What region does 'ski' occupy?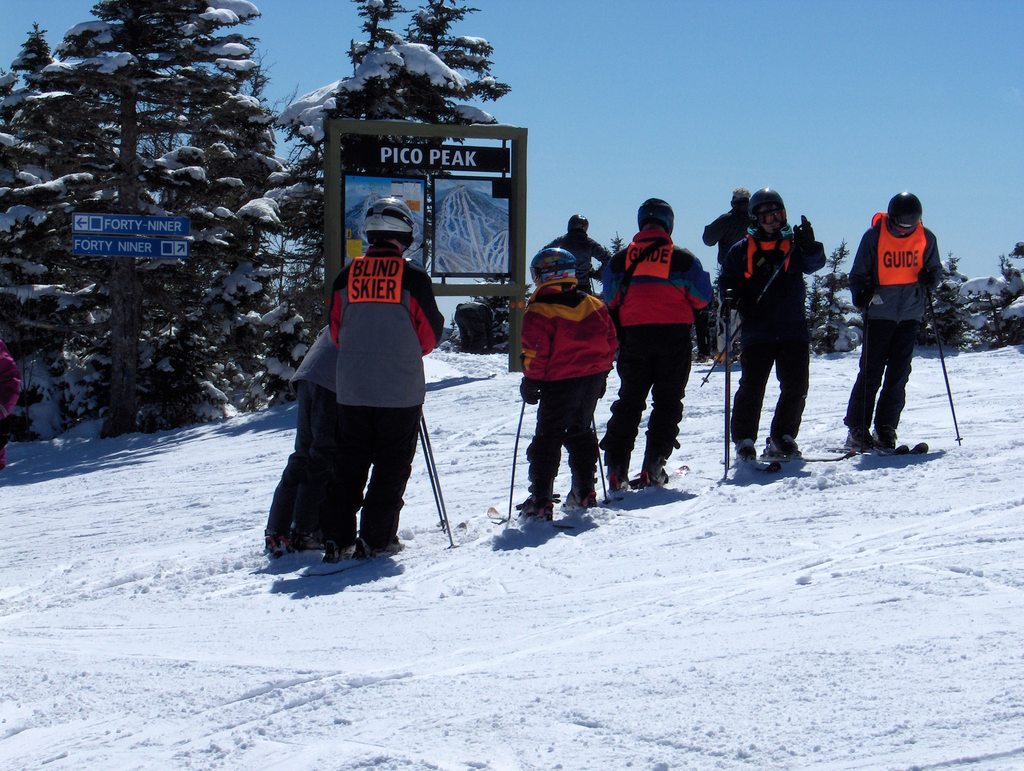
[491, 472, 582, 545].
